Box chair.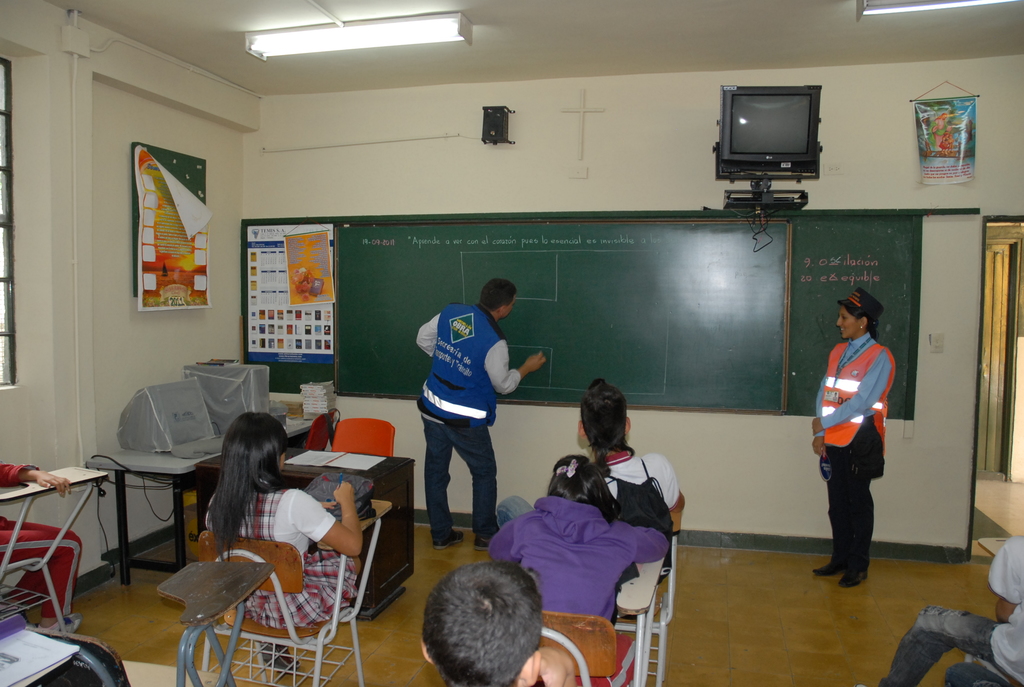
select_region(202, 509, 368, 686).
